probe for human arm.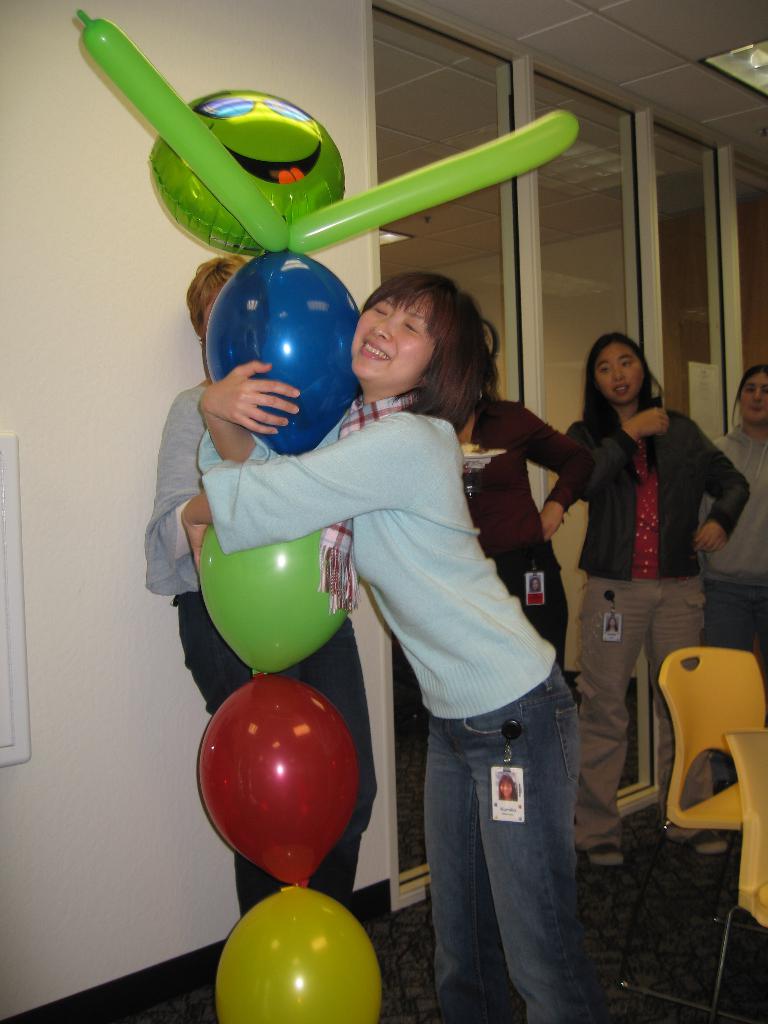
Probe result: 518:403:596:541.
